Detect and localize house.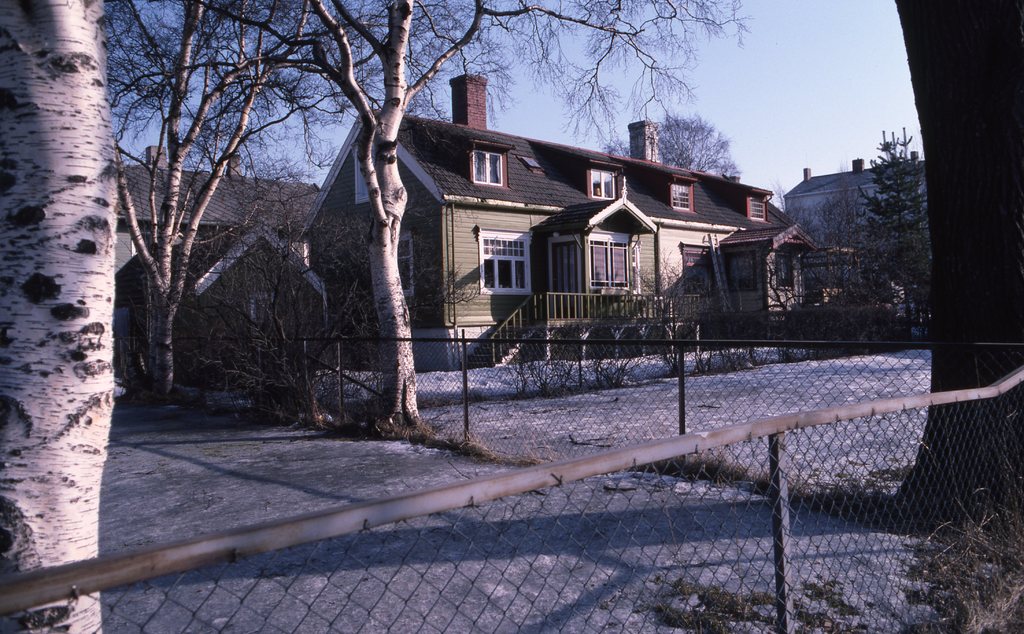
Localized at box(275, 145, 430, 386).
